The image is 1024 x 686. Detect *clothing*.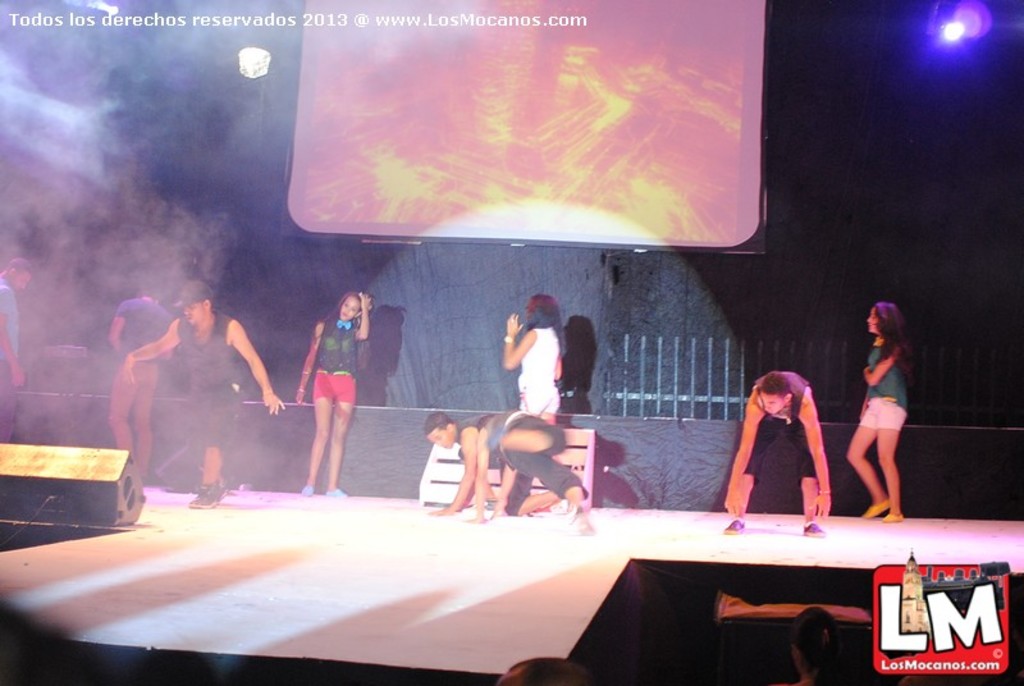
Detection: l=744, t=370, r=818, b=484.
